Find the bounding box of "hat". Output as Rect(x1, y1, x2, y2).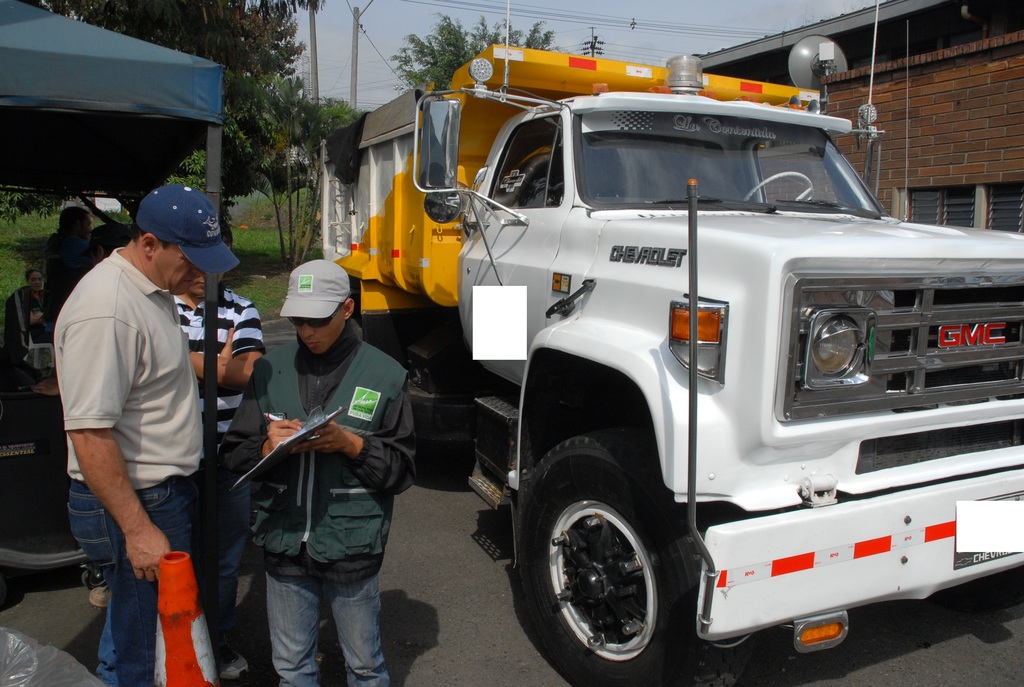
Rect(137, 186, 241, 278).
